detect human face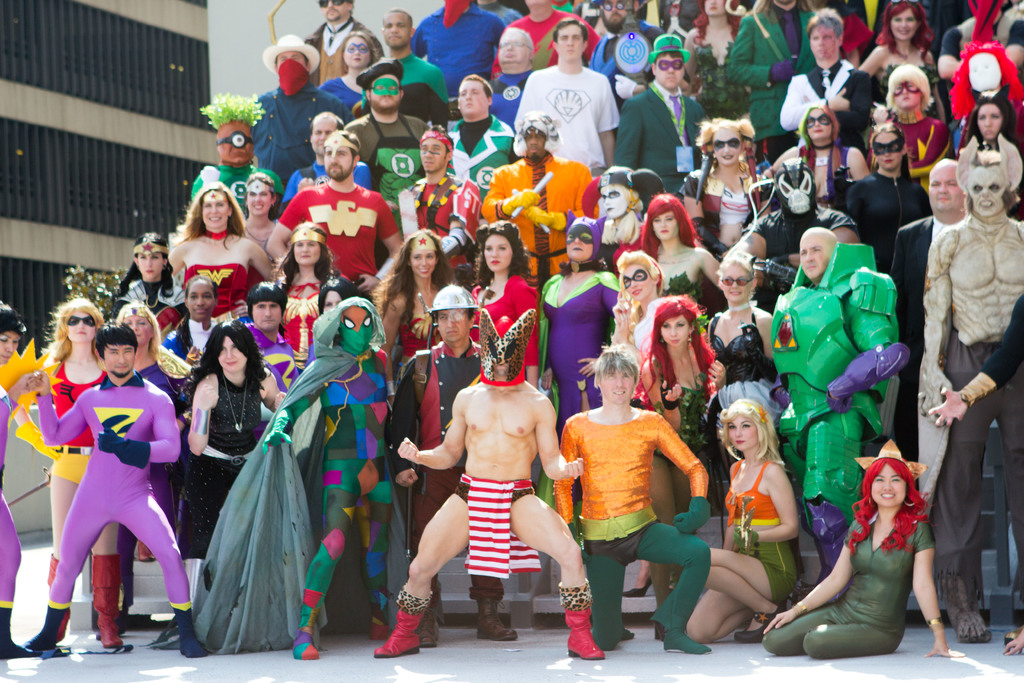
bbox(481, 238, 512, 270)
